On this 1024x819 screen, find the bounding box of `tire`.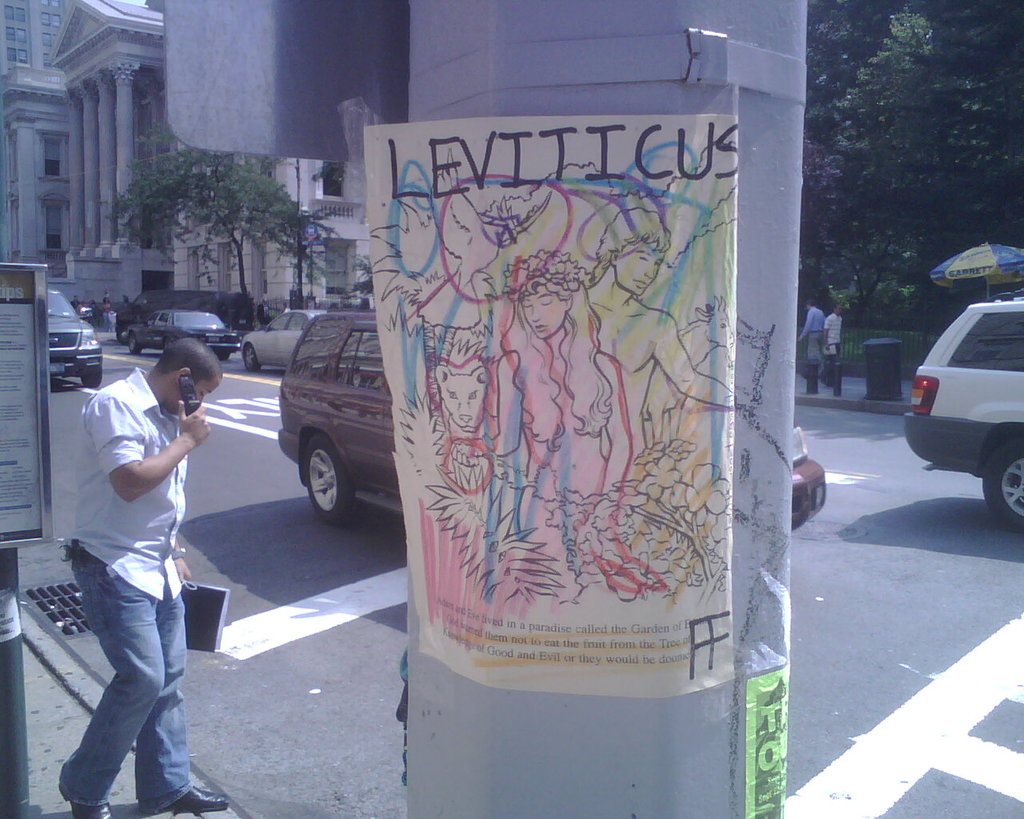
Bounding box: {"left": 81, "top": 370, "right": 102, "bottom": 386}.
